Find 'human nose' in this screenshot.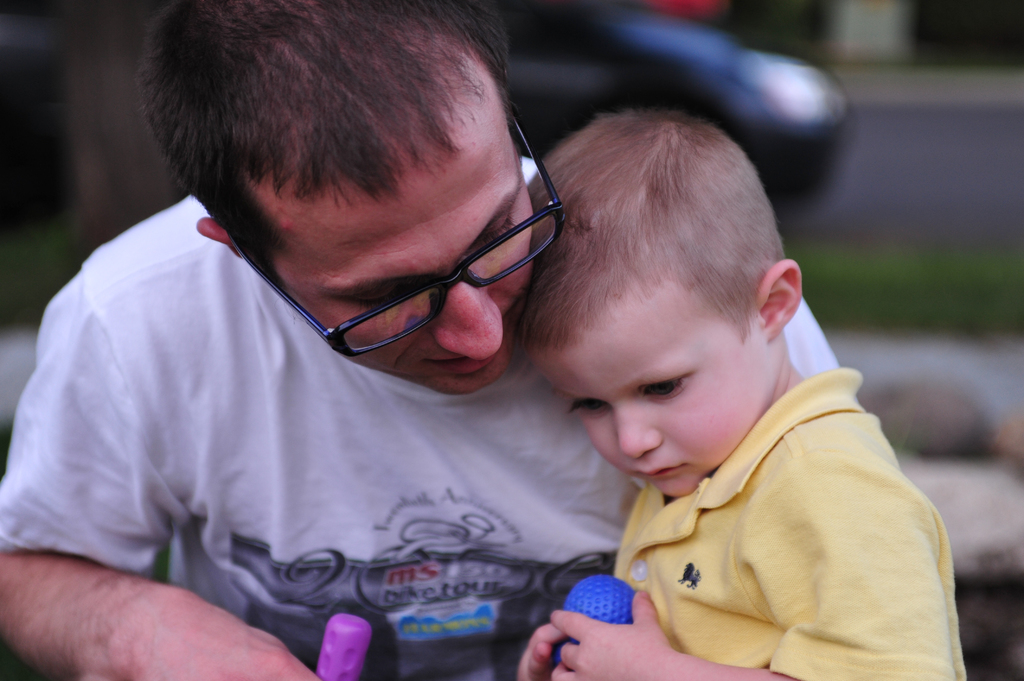
The bounding box for 'human nose' is pyautogui.locateOnScreen(614, 406, 662, 461).
